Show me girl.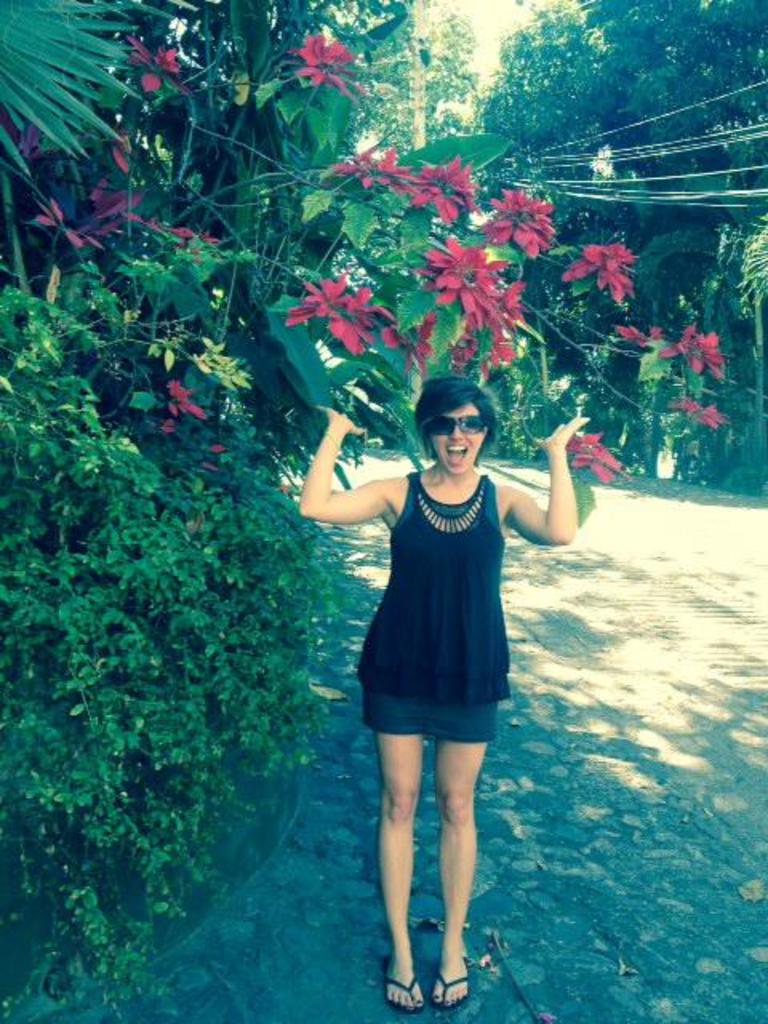
girl is here: locate(299, 379, 590, 1011).
